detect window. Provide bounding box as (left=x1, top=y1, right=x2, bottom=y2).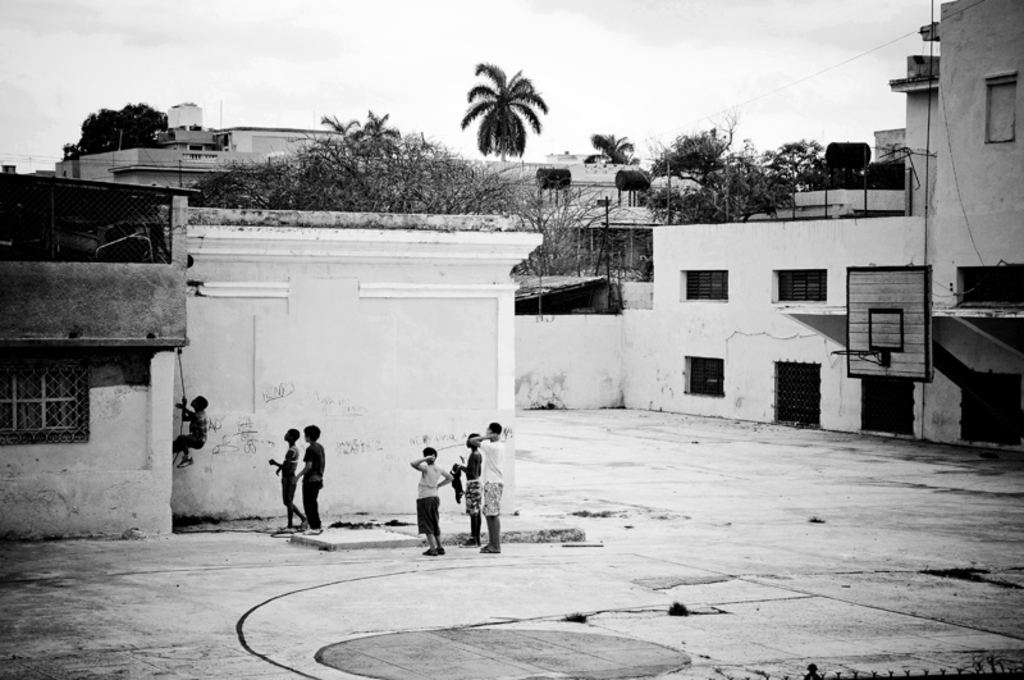
(left=986, top=70, right=1015, bottom=142).
